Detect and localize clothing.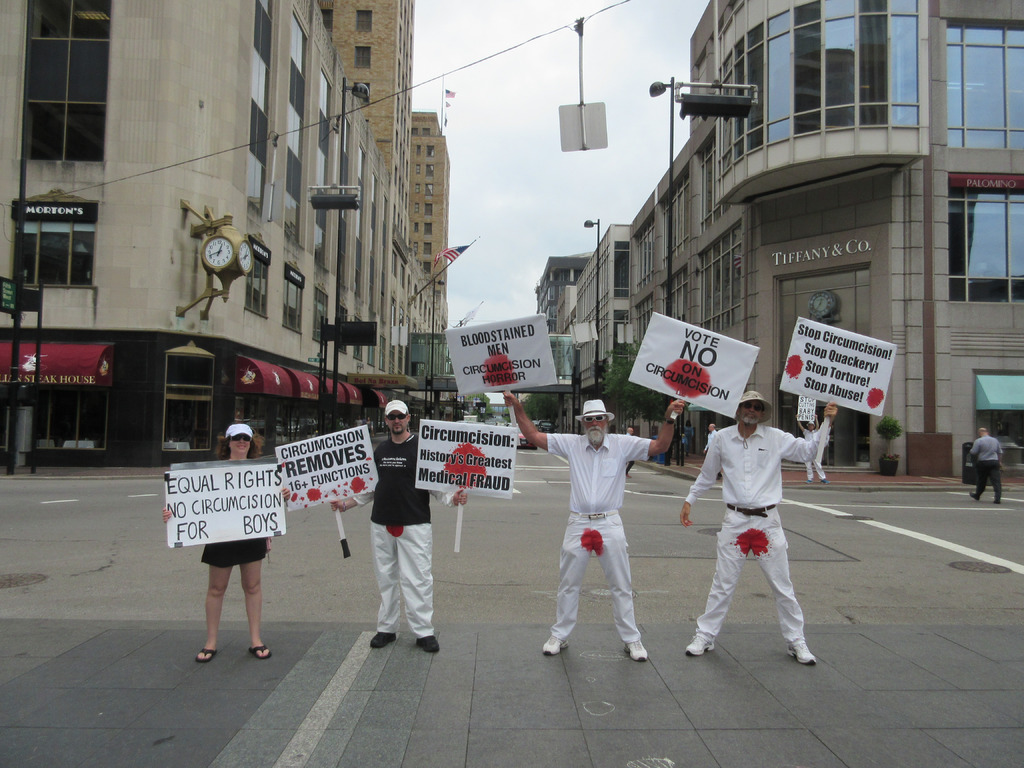
Localized at (x1=347, y1=440, x2=461, y2=638).
